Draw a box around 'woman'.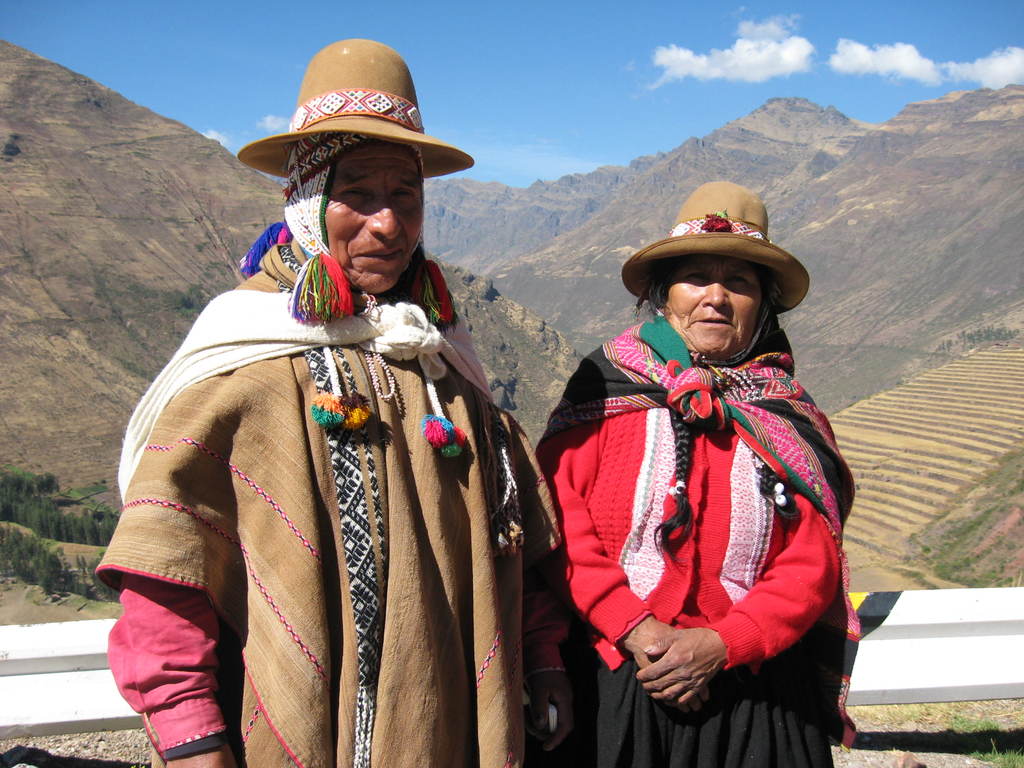
rect(531, 177, 863, 767).
